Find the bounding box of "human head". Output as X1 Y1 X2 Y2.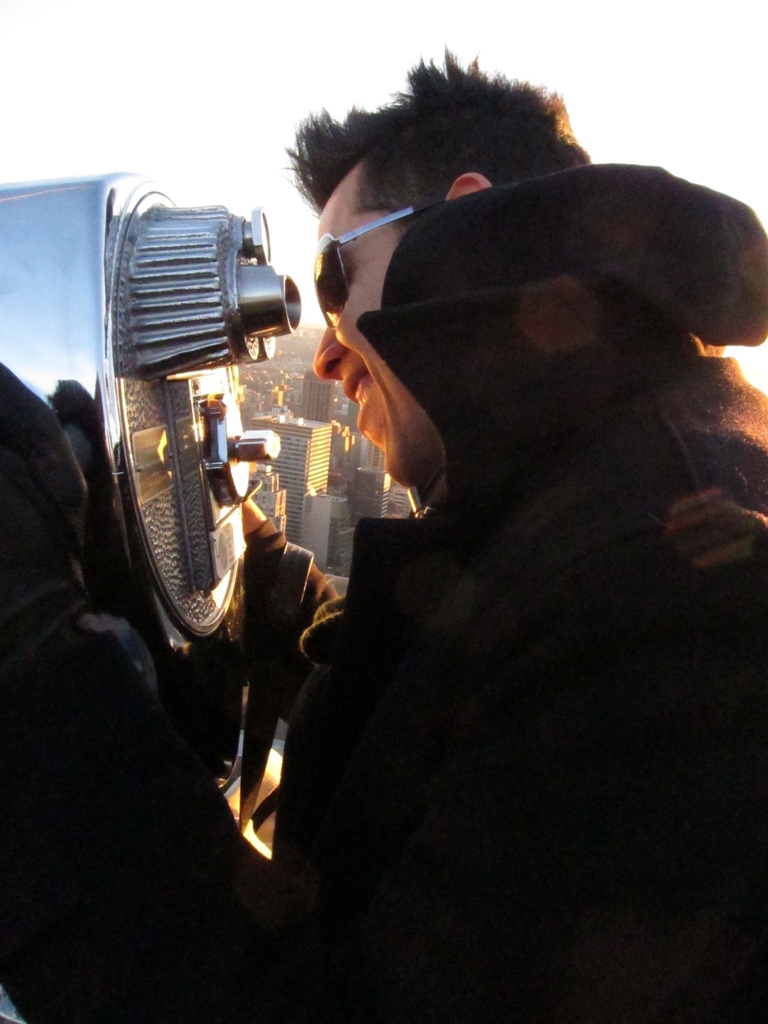
276 90 641 455.
